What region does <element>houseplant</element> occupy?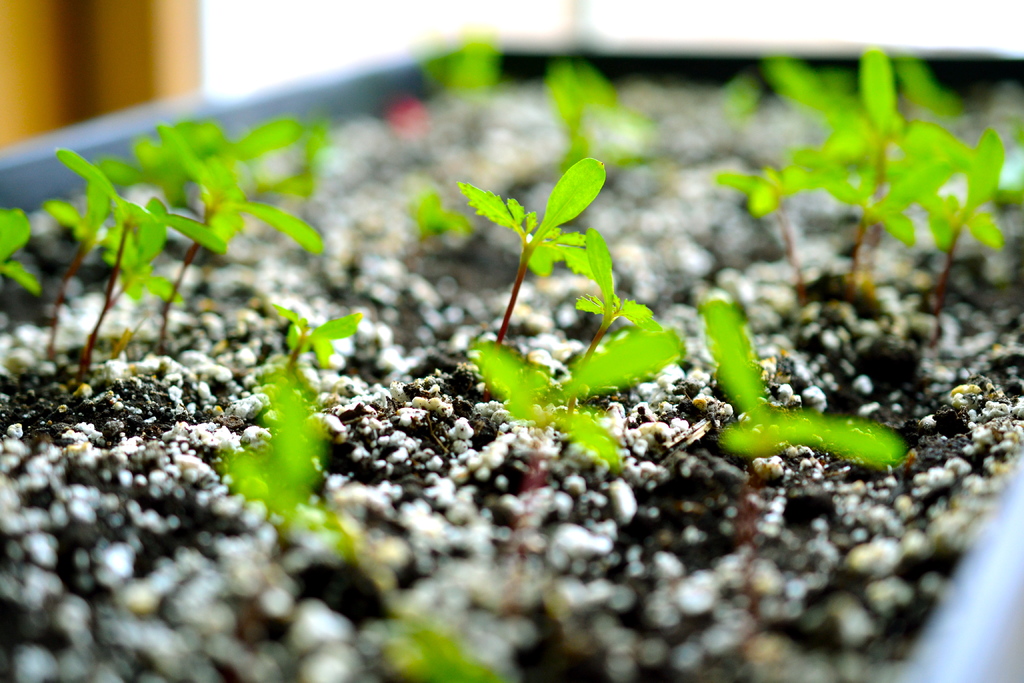
bbox=[0, 118, 1023, 682].
